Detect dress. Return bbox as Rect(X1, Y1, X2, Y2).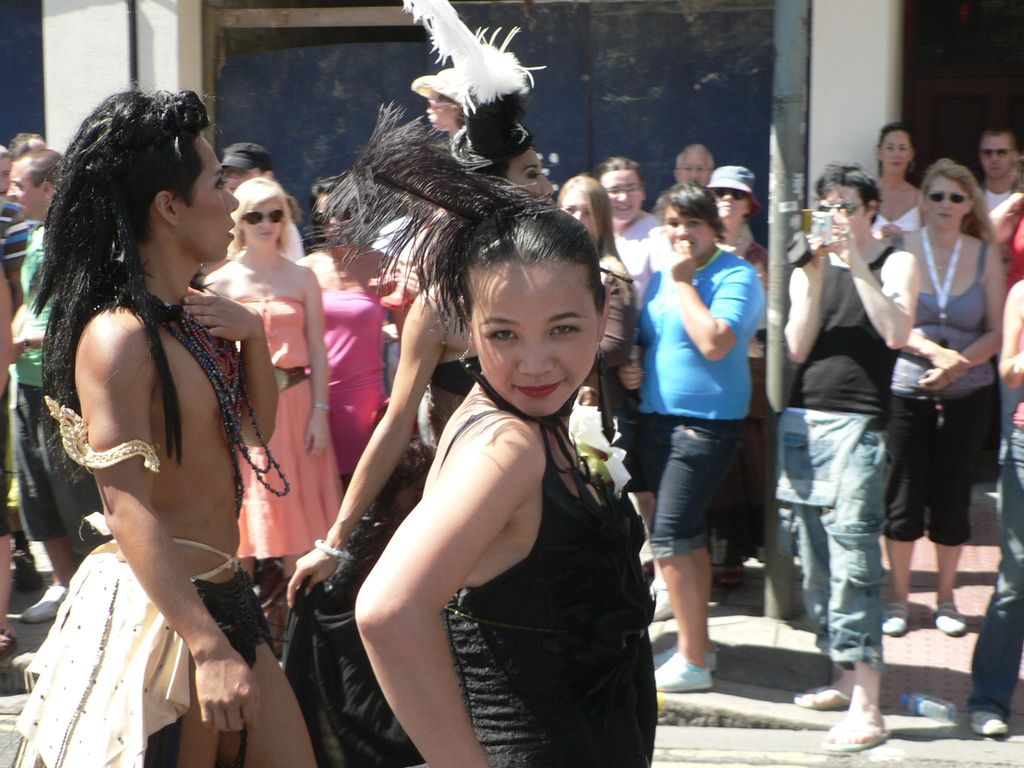
Rect(3, 540, 319, 767).
